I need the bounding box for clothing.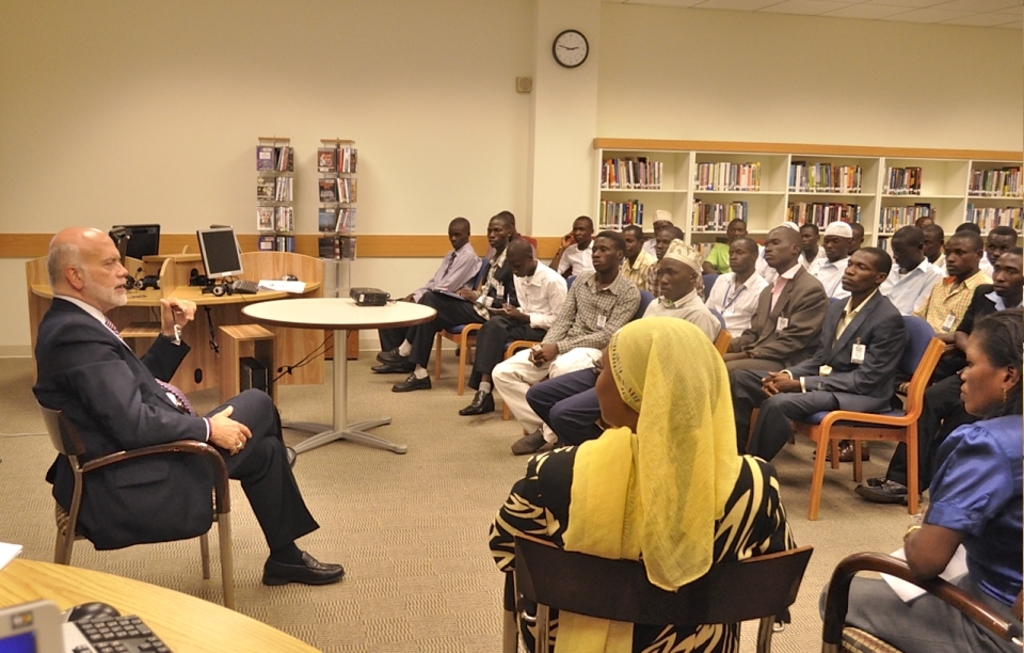
Here it is: l=533, t=292, r=729, b=451.
